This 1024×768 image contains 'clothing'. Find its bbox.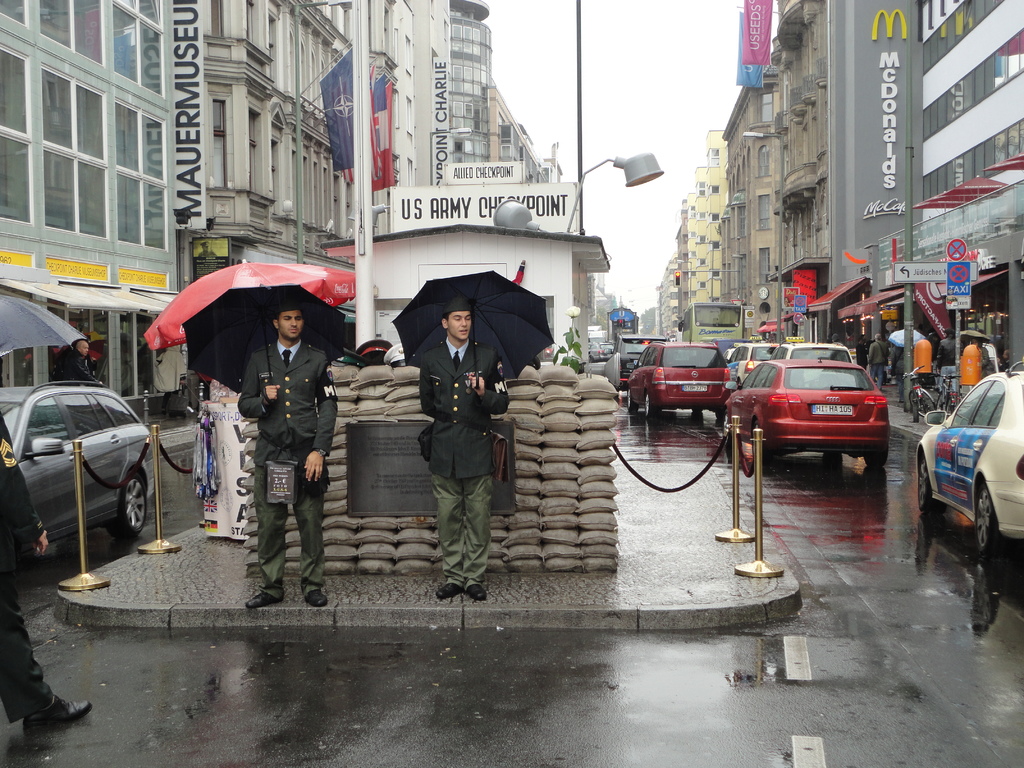
box=[419, 340, 498, 584].
